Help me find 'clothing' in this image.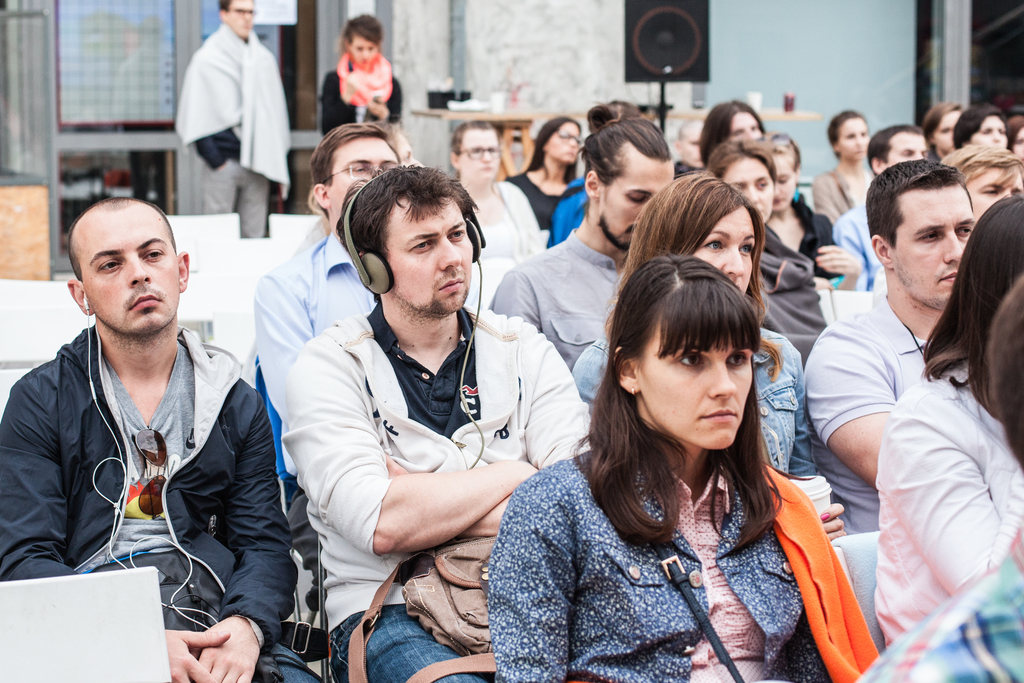
Found it: l=0, t=320, r=321, b=682.
